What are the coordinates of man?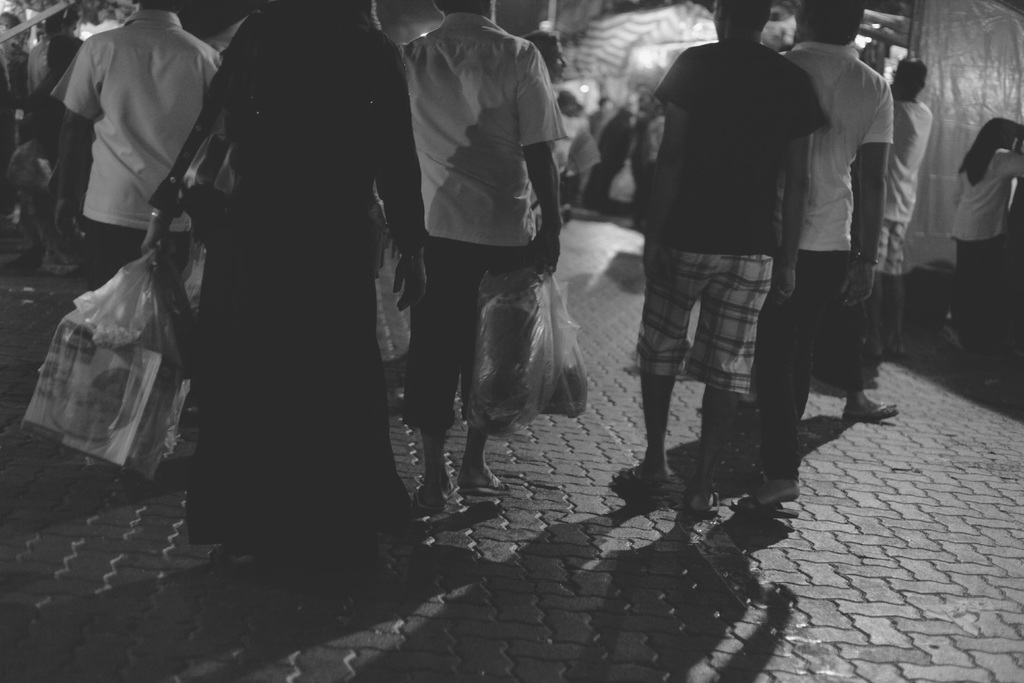
bbox=[854, 56, 940, 345].
